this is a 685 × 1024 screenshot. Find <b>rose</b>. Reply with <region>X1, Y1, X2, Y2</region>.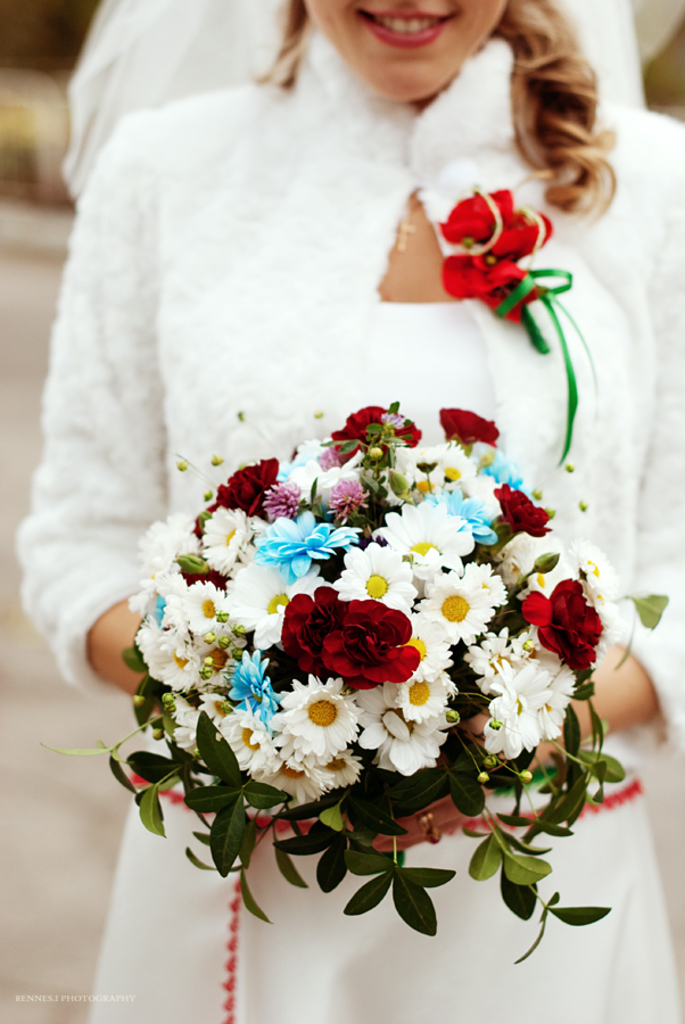
<region>329, 404, 422, 461</region>.
